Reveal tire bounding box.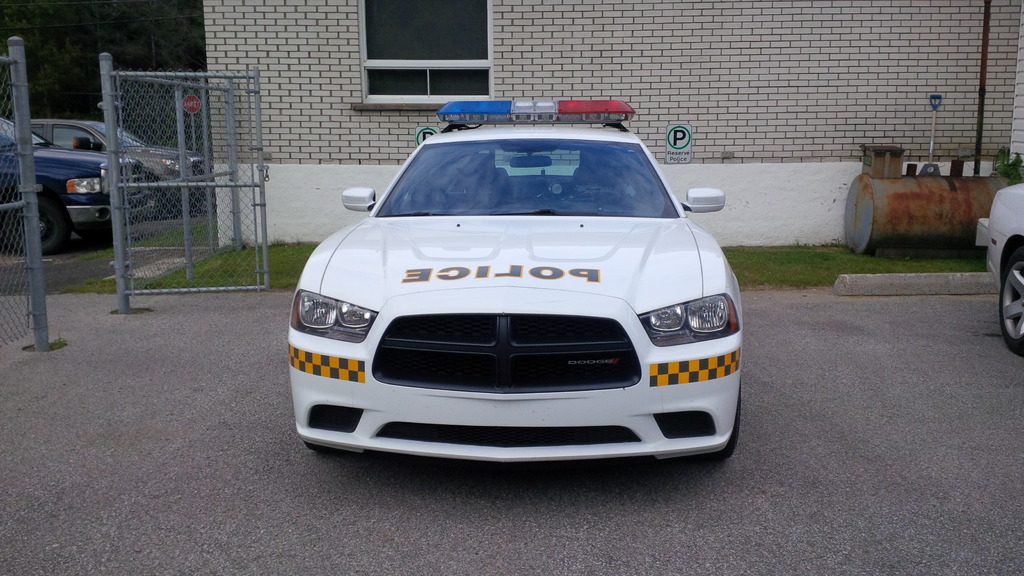
Revealed: locate(144, 180, 161, 220).
